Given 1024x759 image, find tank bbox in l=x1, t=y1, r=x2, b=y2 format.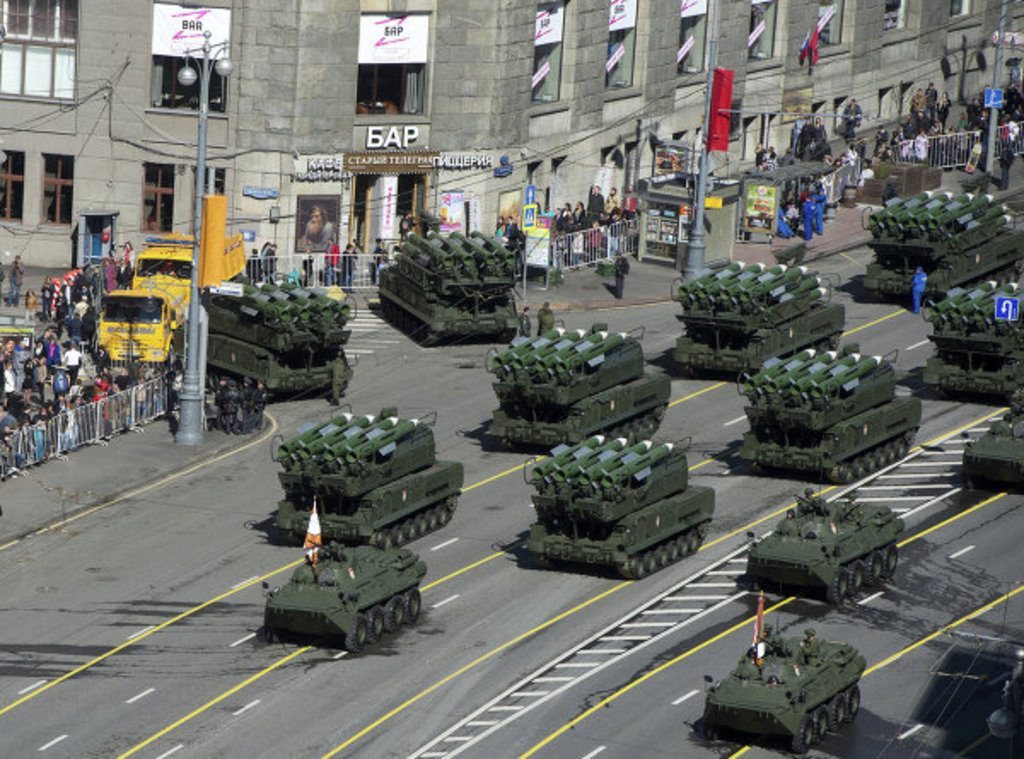
l=701, t=611, r=867, b=754.
